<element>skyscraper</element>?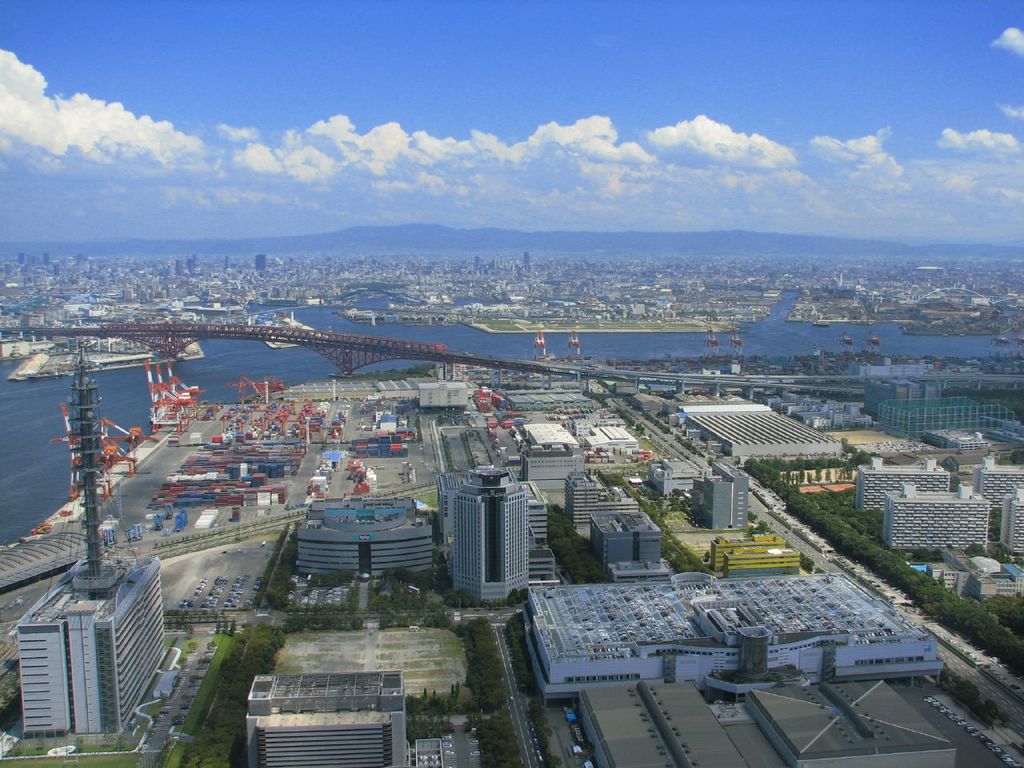
<box>691,462,779,539</box>
